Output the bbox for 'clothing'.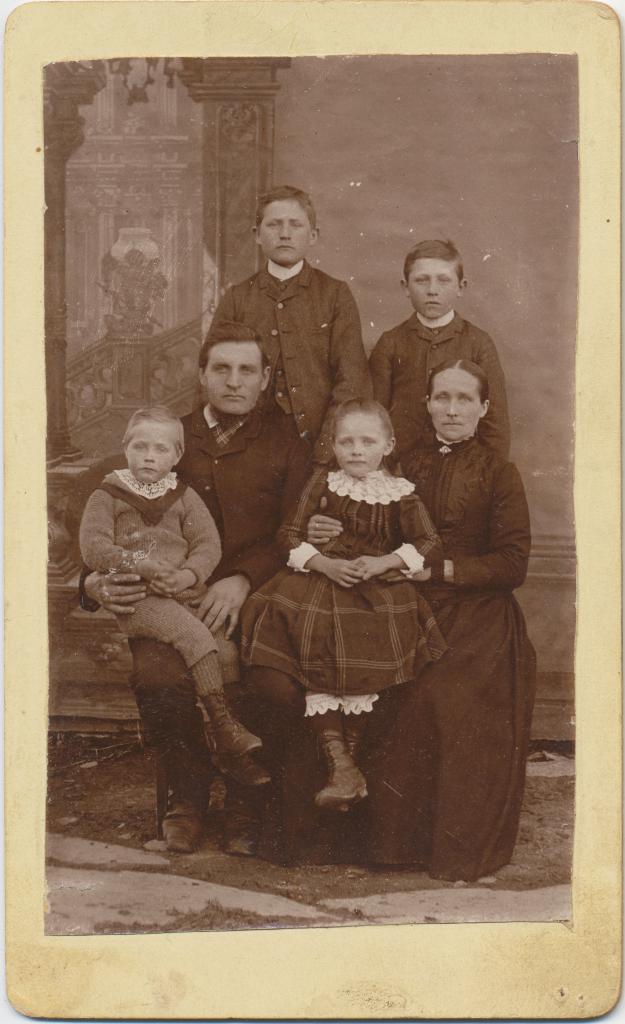
x1=77 y1=406 x2=303 y2=782.
